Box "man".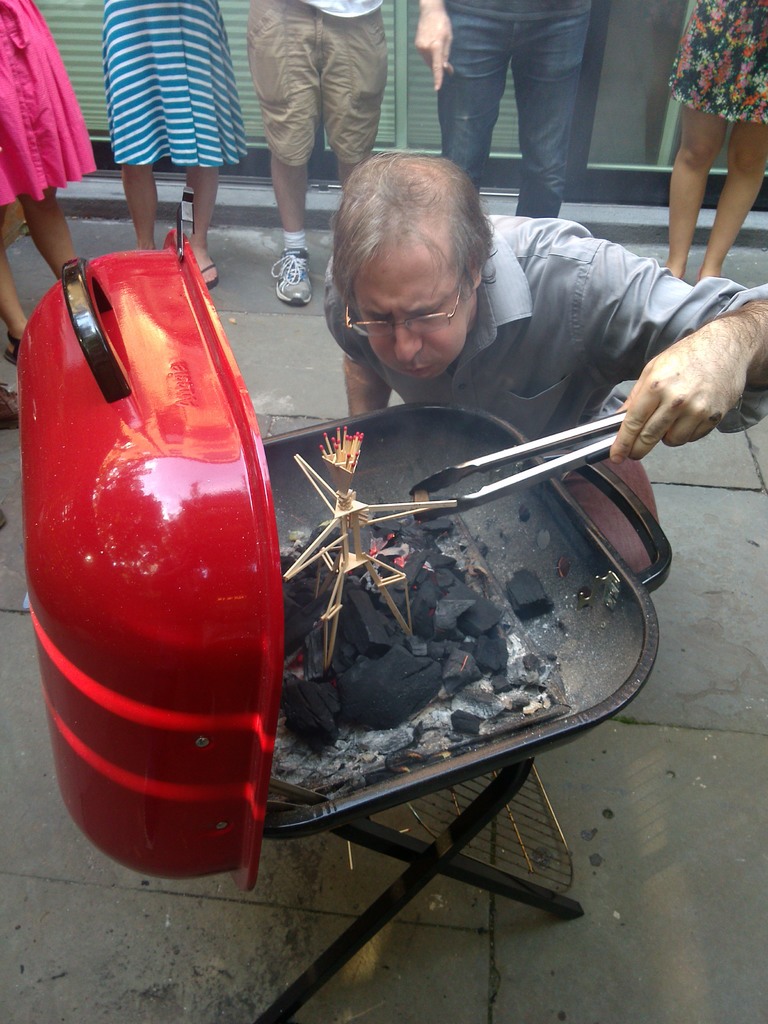
[left=301, top=156, right=767, bottom=602].
